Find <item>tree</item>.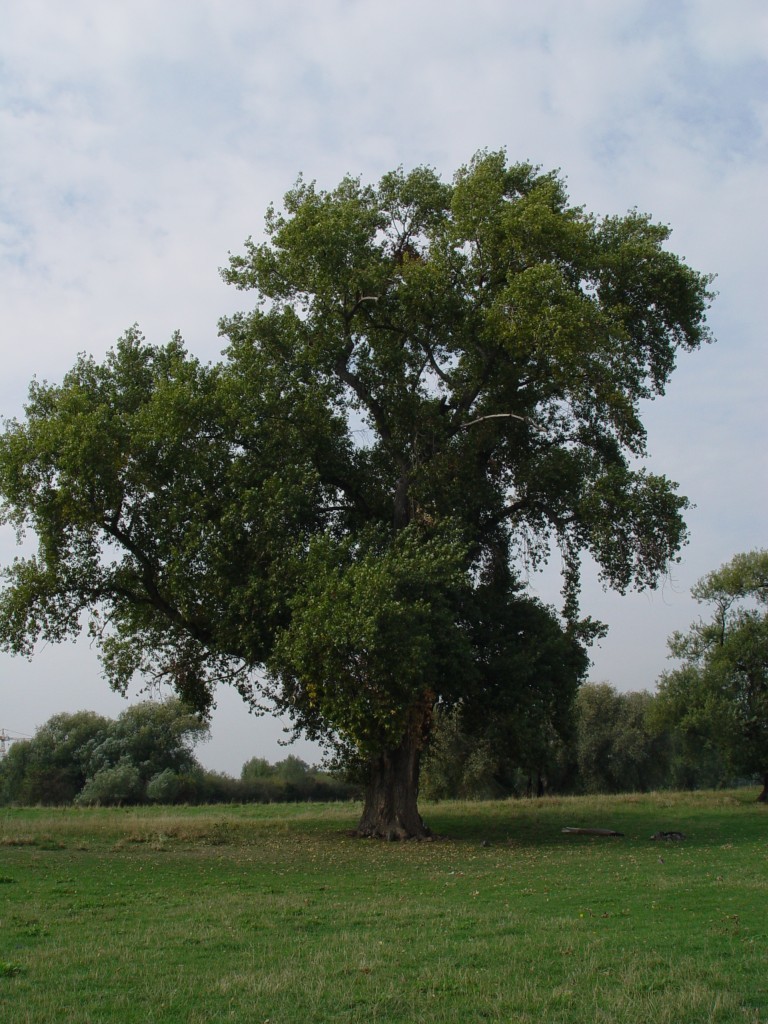
detection(85, 678, 252, 811).
